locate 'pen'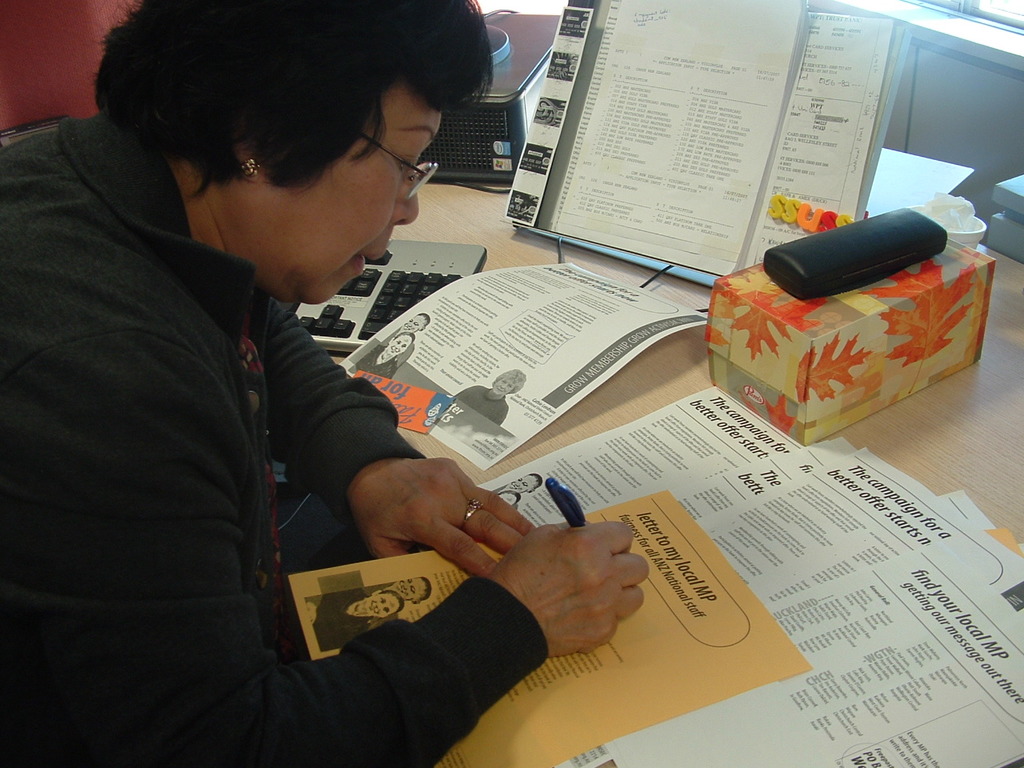
region(546, 477, 594, 527)
